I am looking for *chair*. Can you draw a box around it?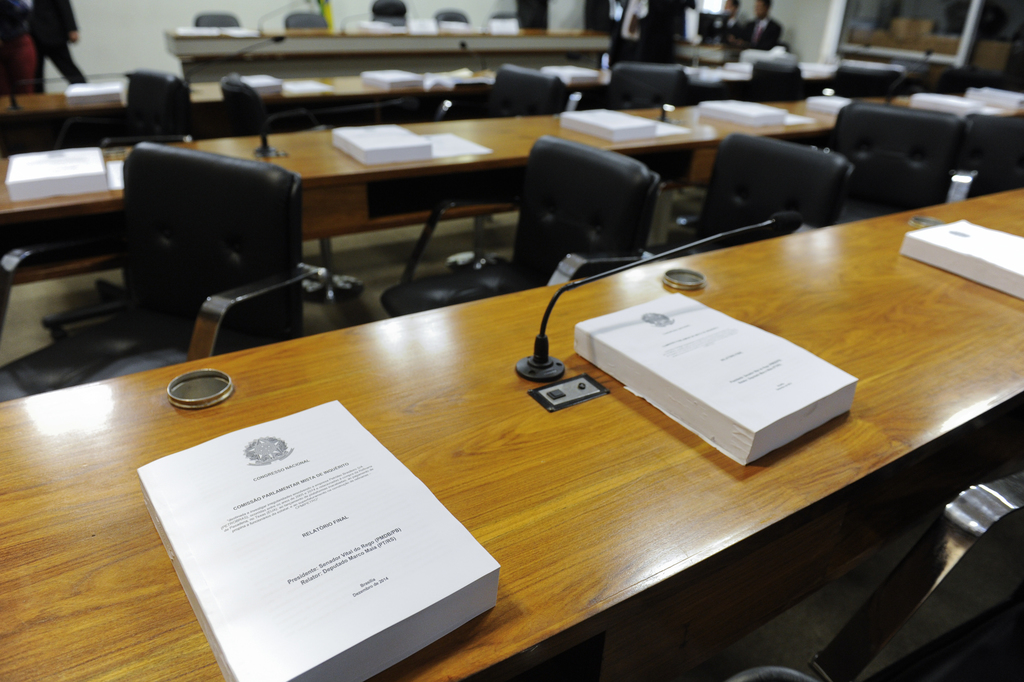
Sure, the bounding box is bbox(829, 66, 905, 102).
